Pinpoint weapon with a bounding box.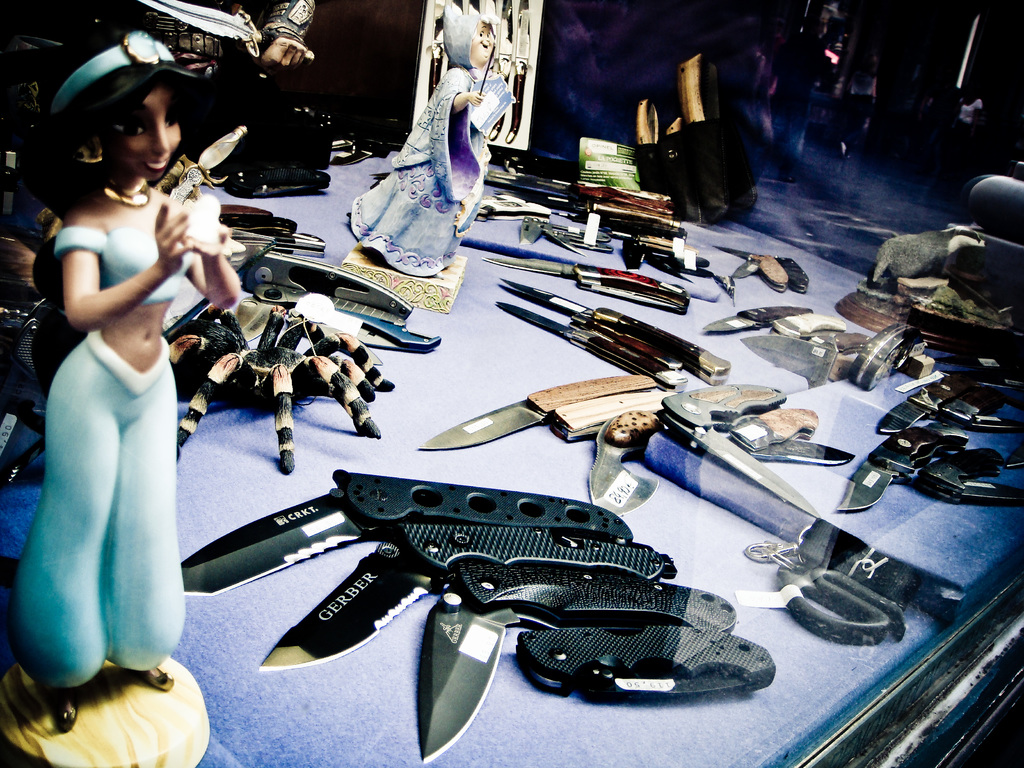
x1=834, y1=324, x2=912, y2=363.
